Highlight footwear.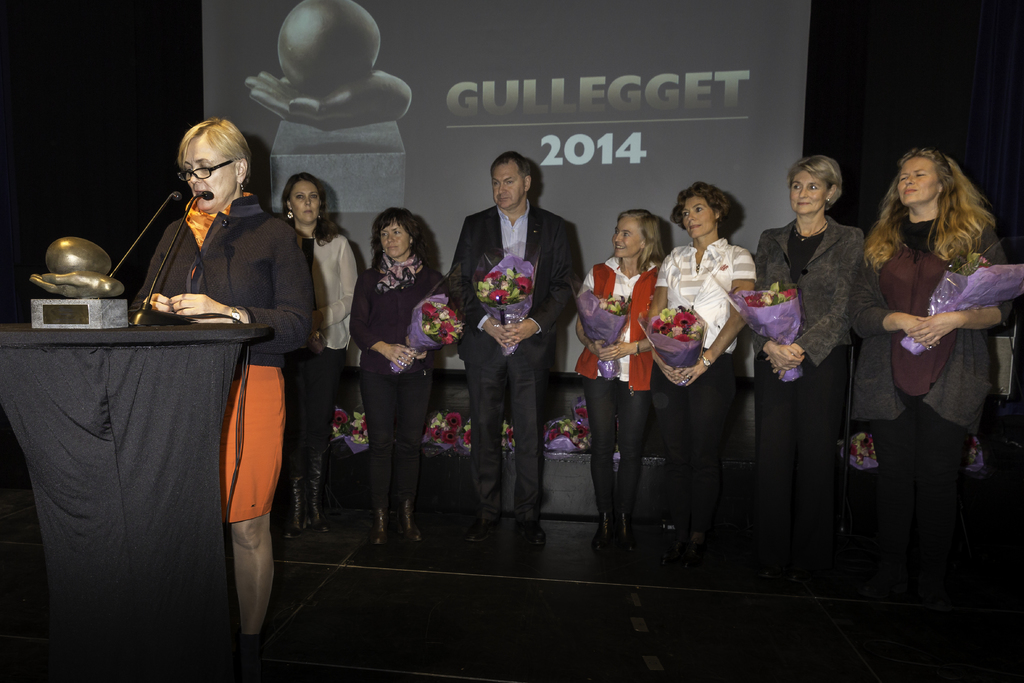
Highlighted region: 400:496:420:543.
